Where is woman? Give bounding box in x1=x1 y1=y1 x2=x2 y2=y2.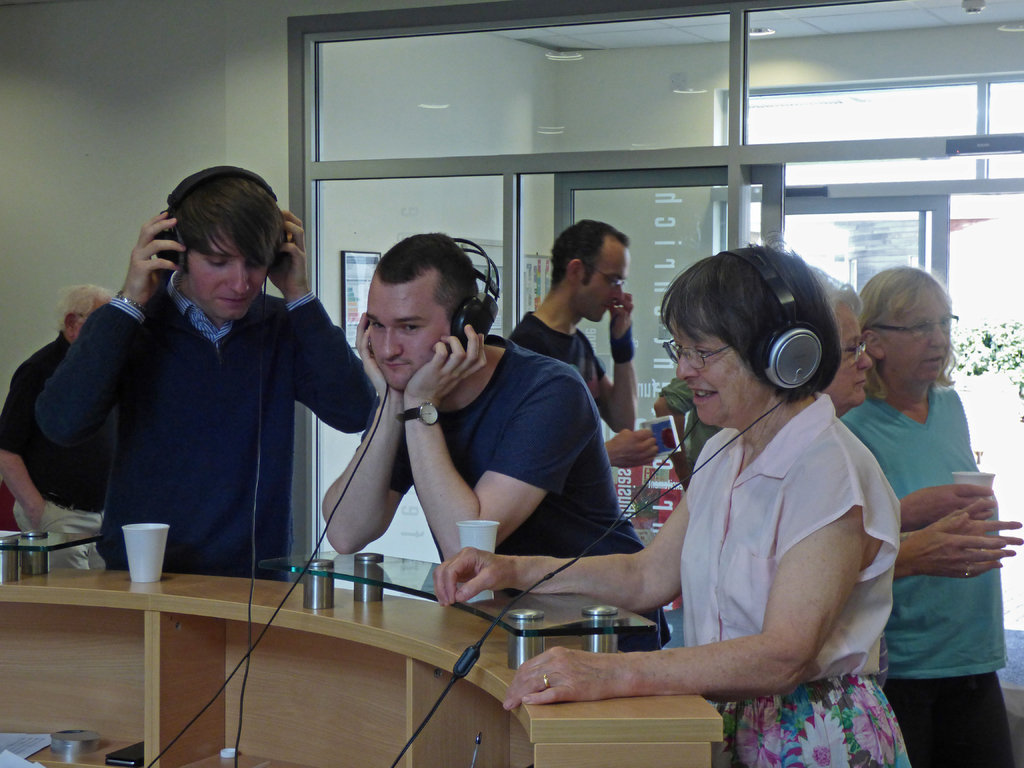
x1=569 y1=242 x2=918 y2=756.
